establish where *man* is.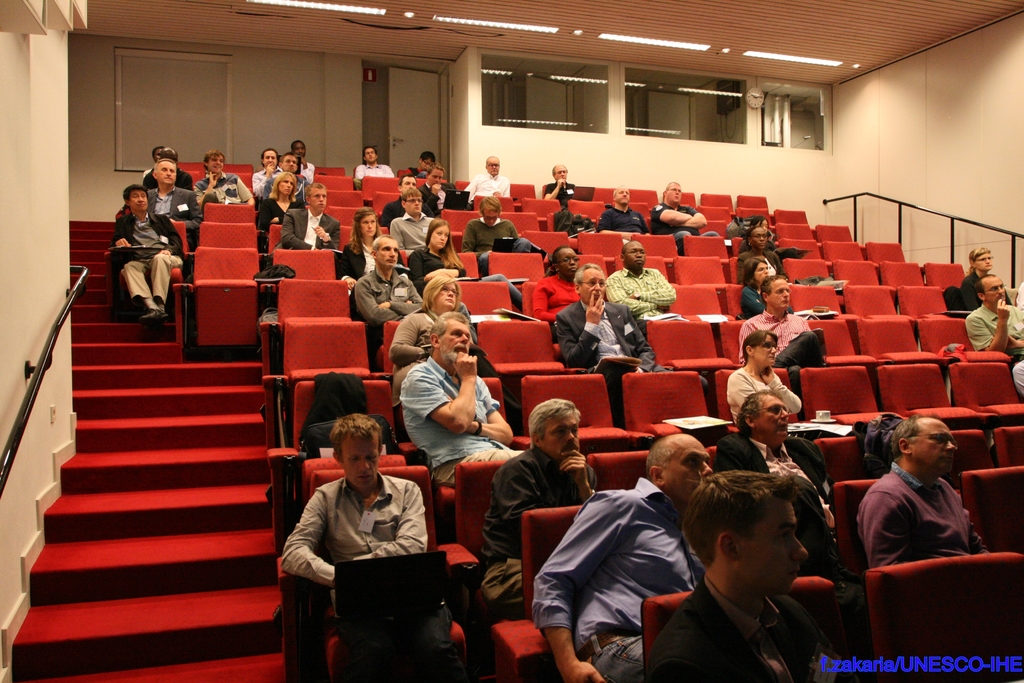
Established at bbox=(282, 413, 475, 682).
